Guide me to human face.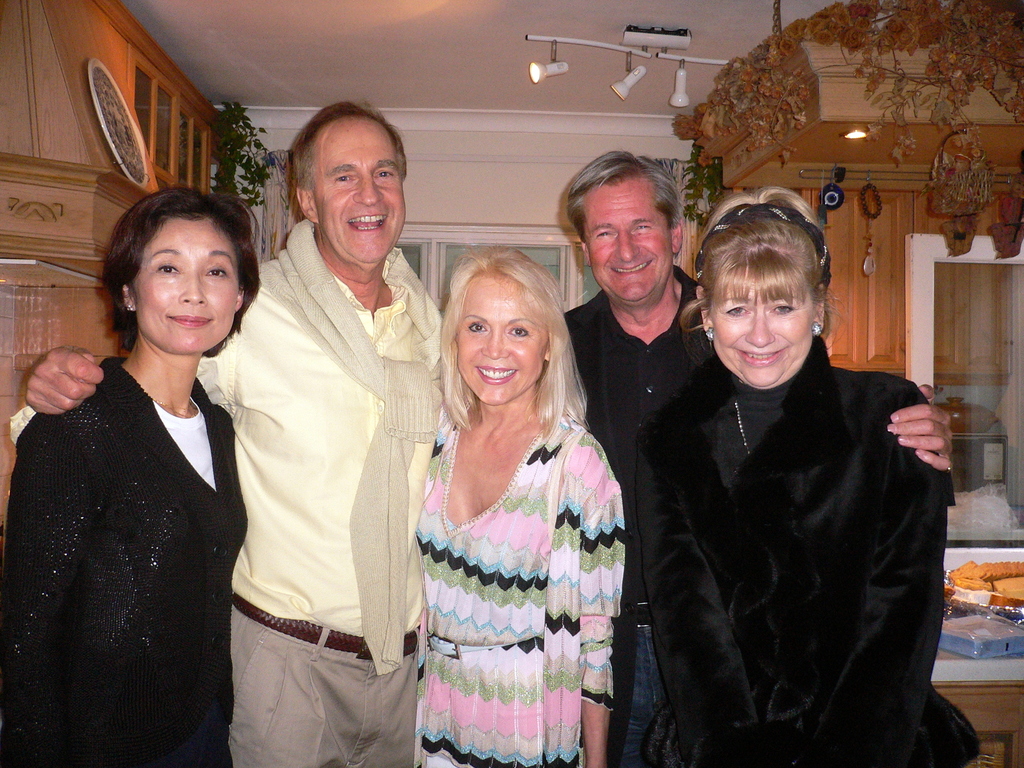
Guidance: rect(457, 273, 546, 404).
